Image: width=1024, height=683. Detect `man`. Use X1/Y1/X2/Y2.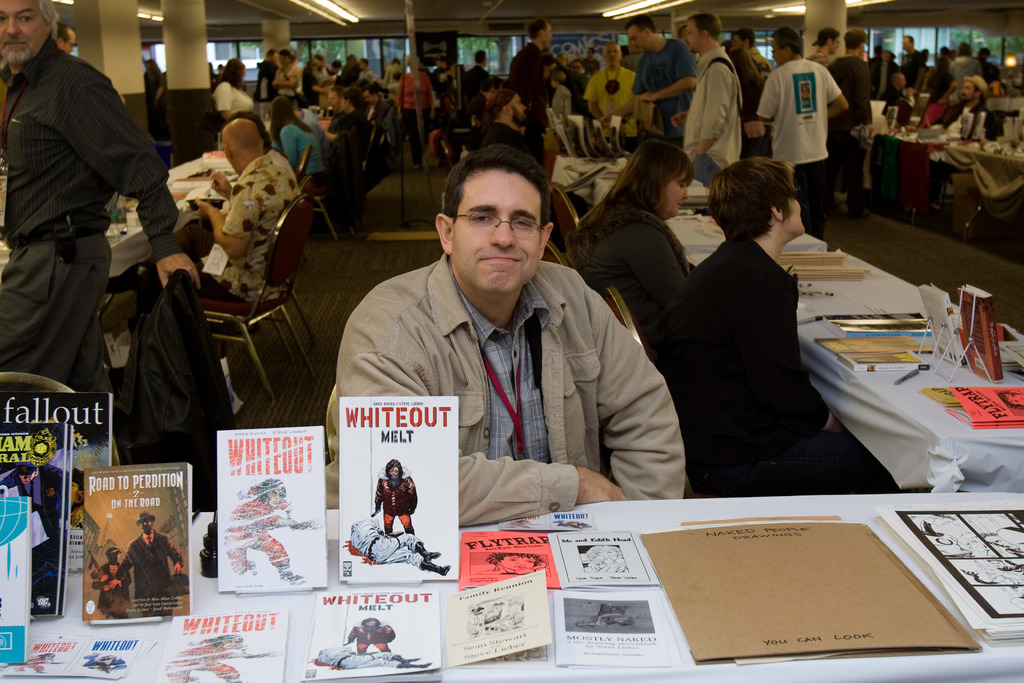
220/475/319/585.
